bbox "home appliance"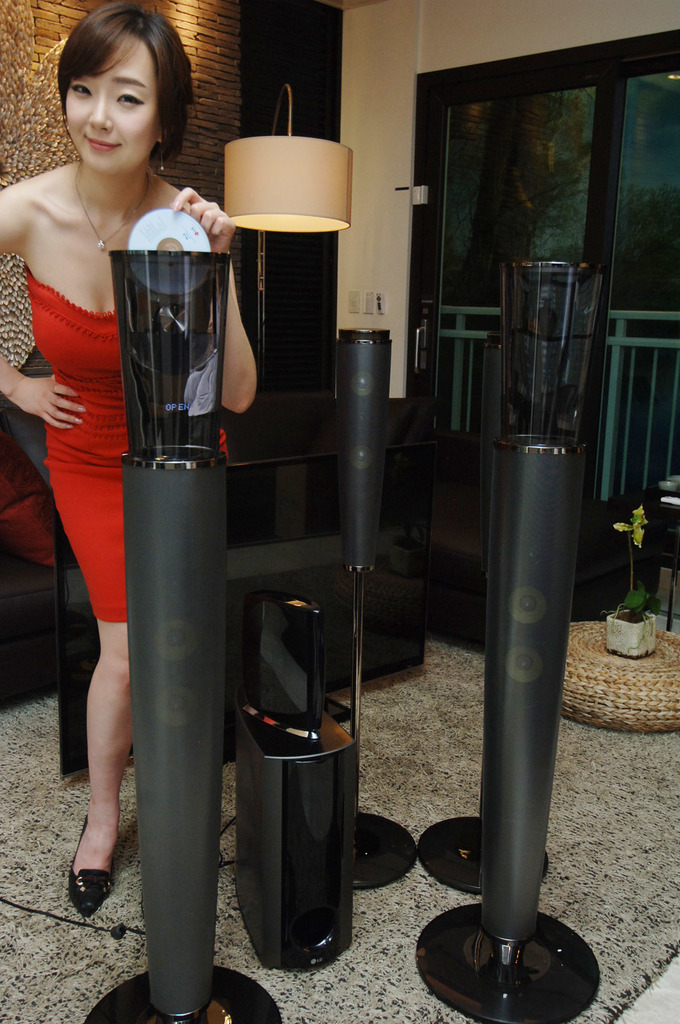
232:535:375:958
